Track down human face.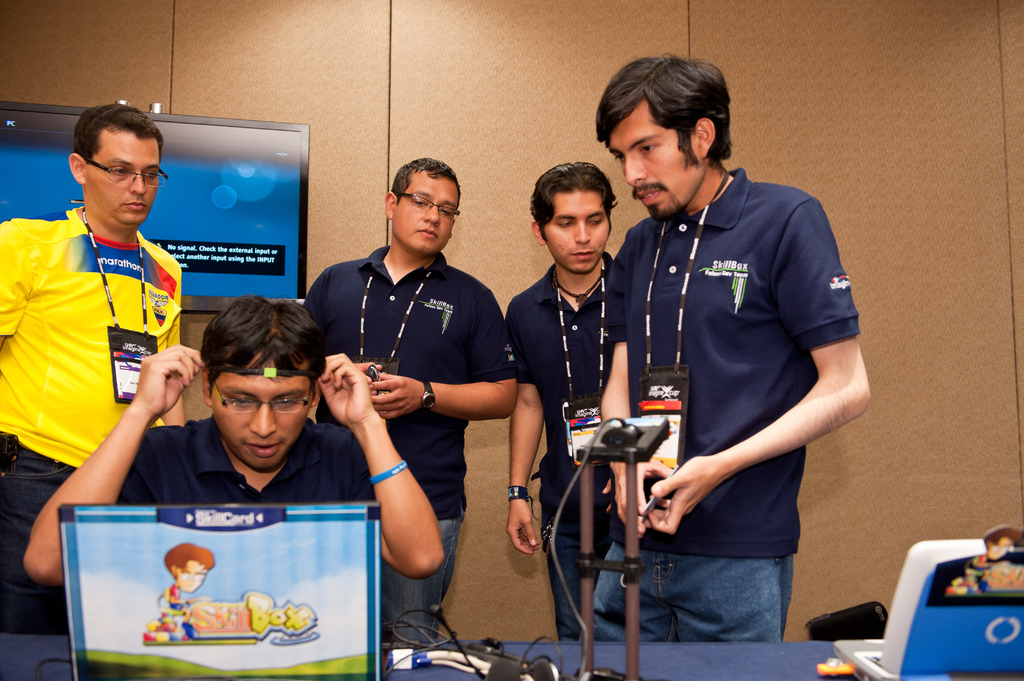
Tracked to <bbox>396, 171, 458, 252</bbox>.
